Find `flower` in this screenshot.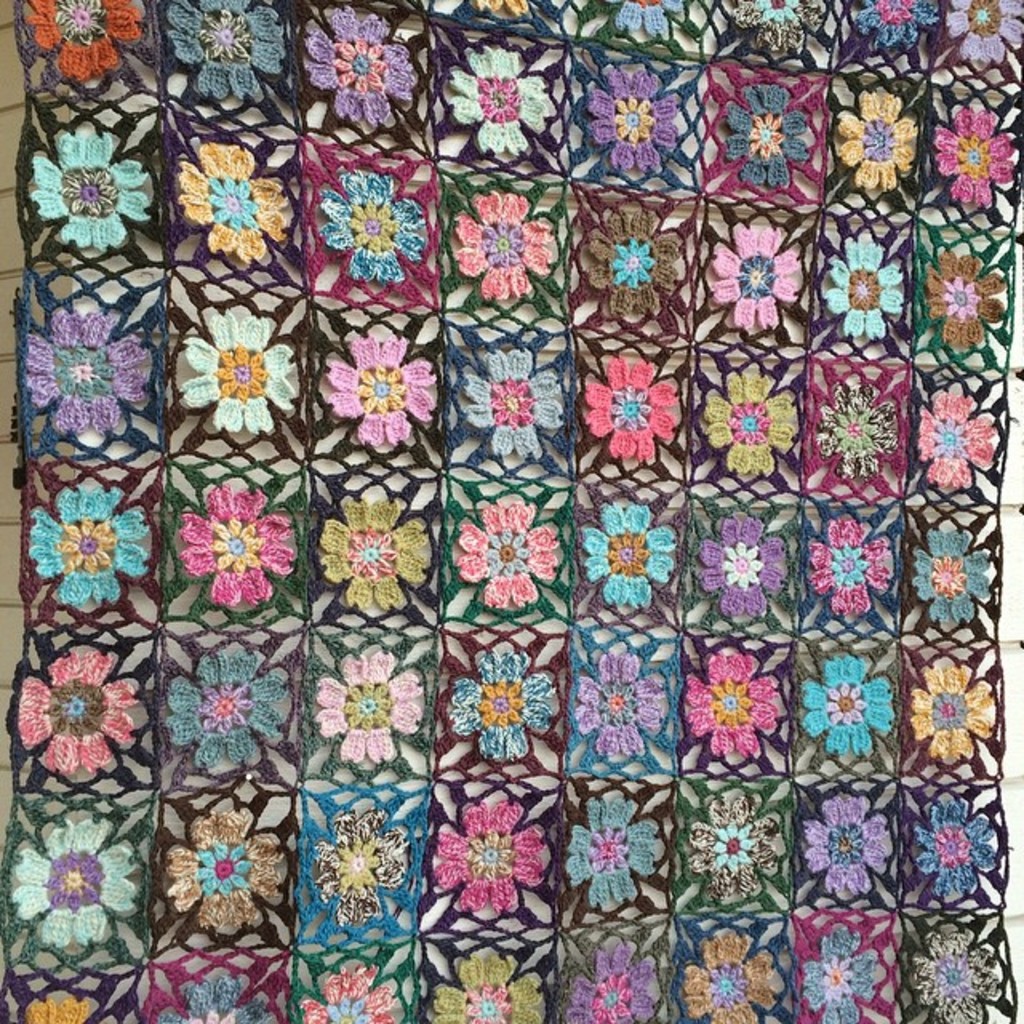
The bounding box for `flower` is crop(458, 354, 560, 453).
